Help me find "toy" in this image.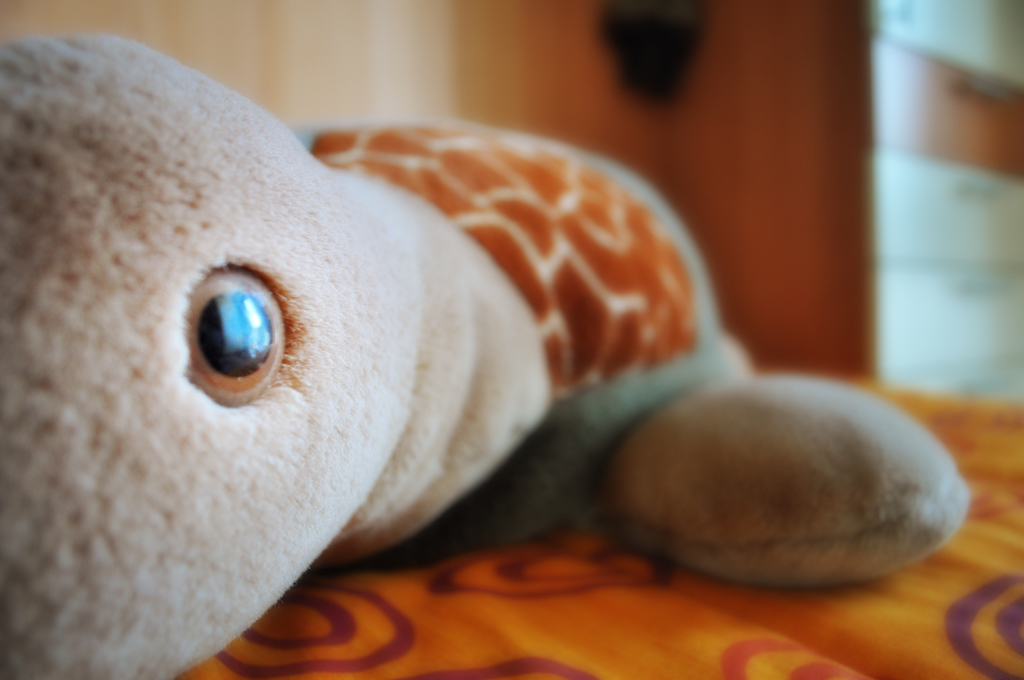
Found it: select_region(0, 29, 966, 679).
